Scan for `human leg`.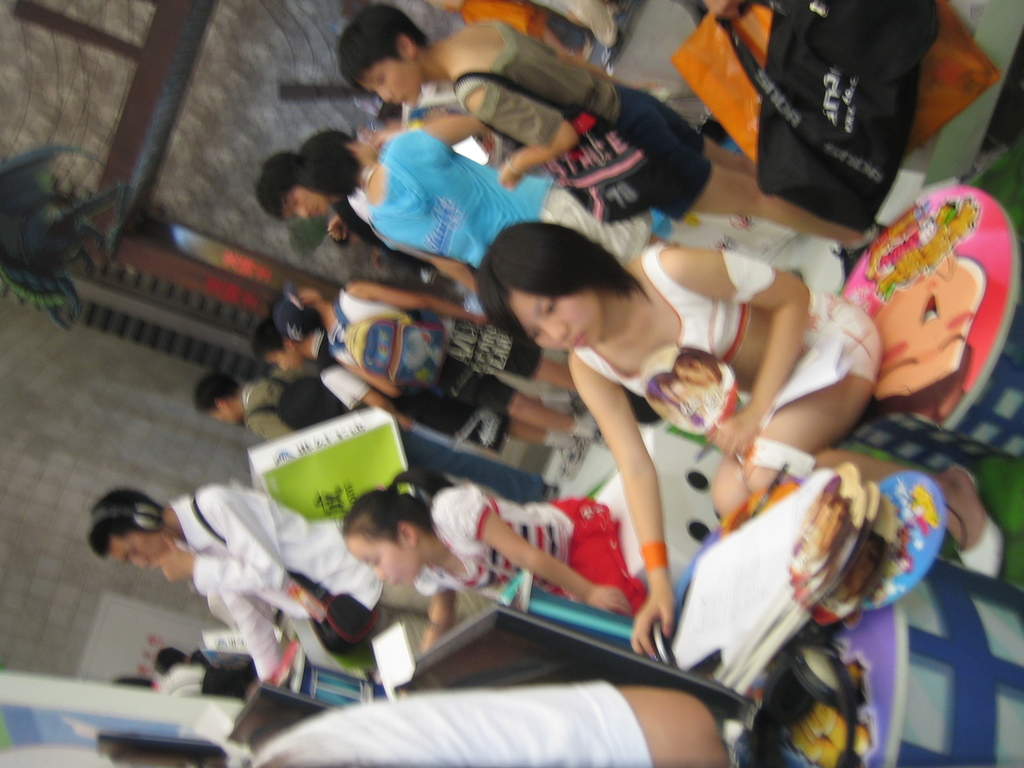
Scan result: 333 526 495 632.
